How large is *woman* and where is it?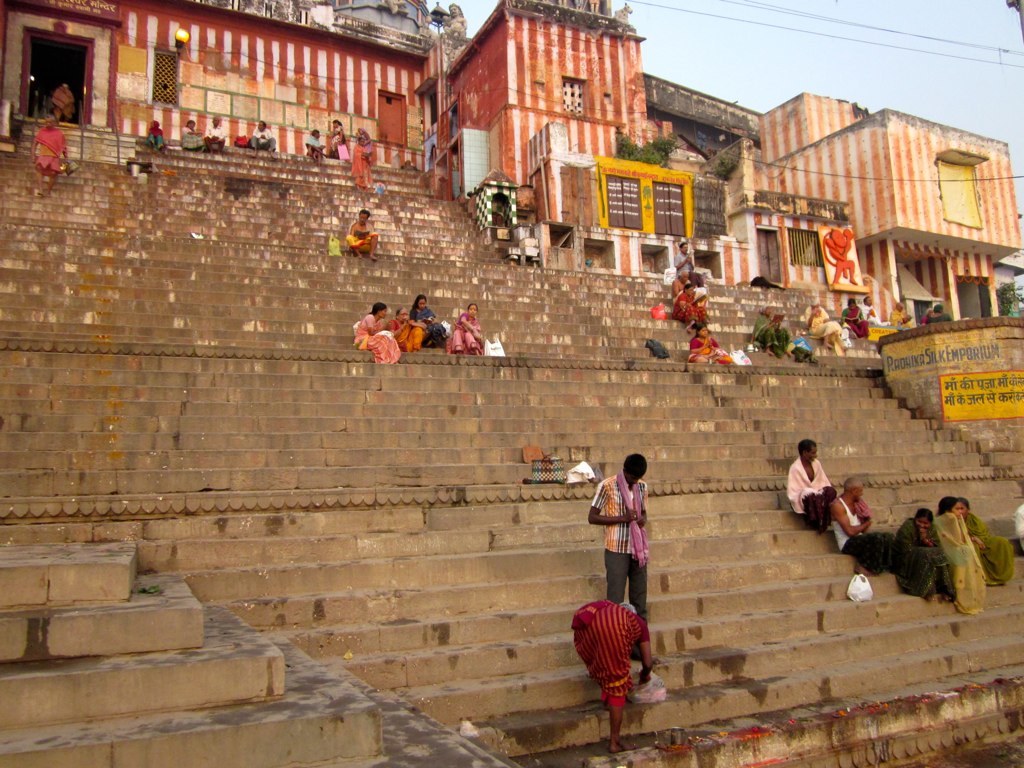
Bounding box: x1=750 y1=303 x2=792 y2=355.
